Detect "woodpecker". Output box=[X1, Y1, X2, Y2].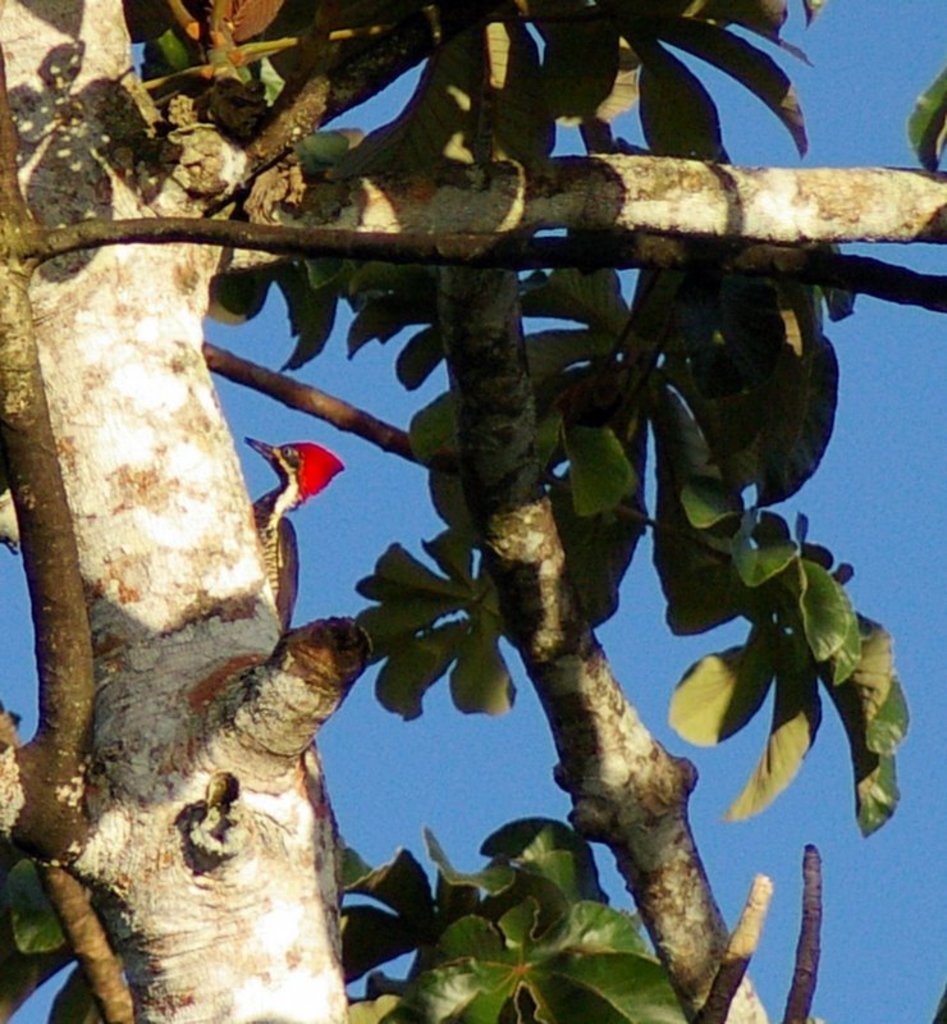
box=[242, 435, 344, 626].
